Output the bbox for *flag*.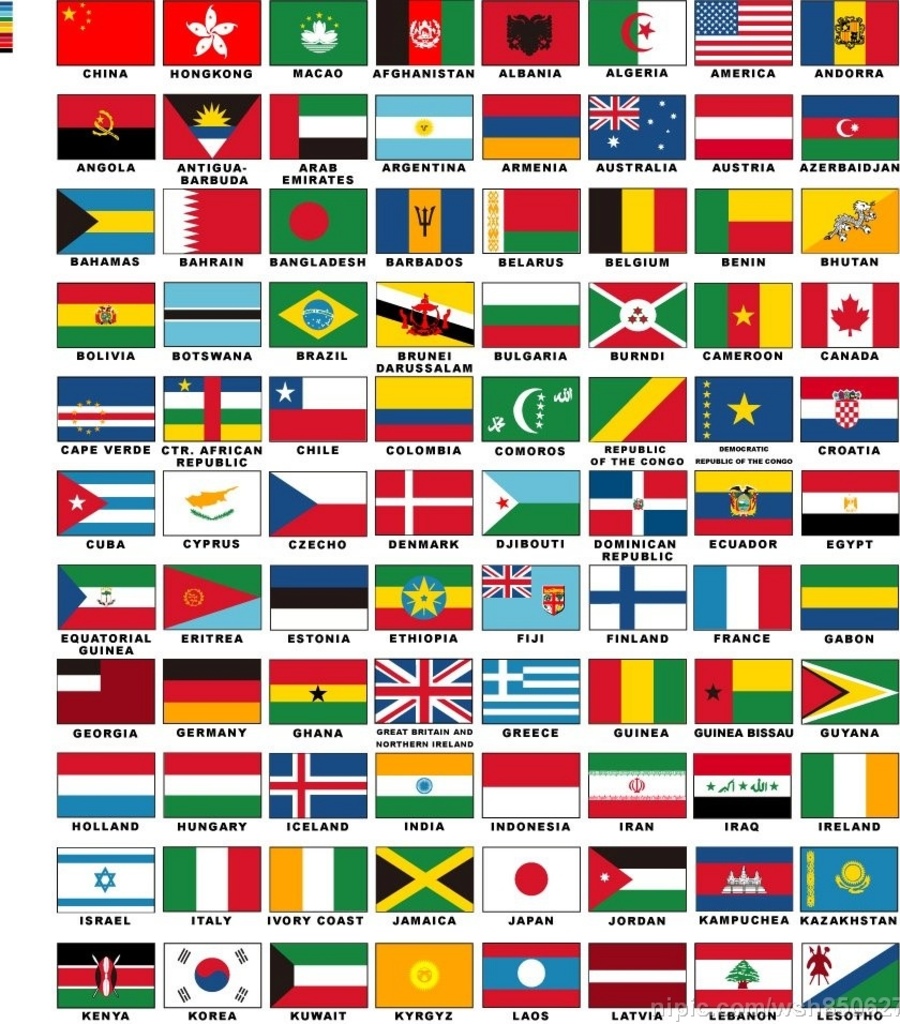
select_region(479, 839, 579, 908).
